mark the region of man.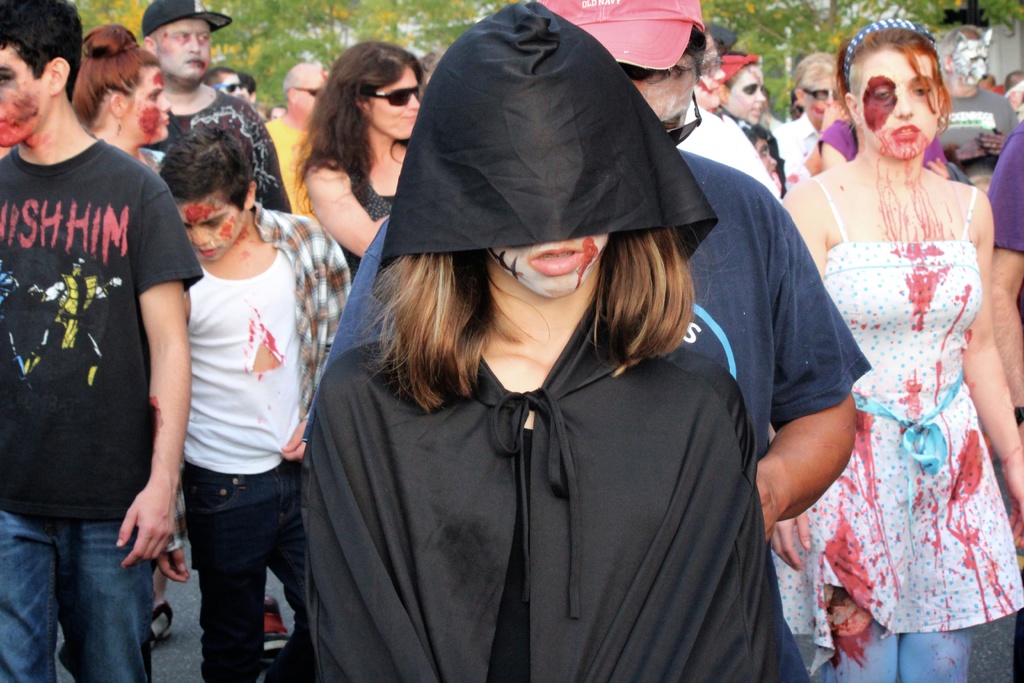
Region: [left=5, top=5, right=187, bottom=671].
